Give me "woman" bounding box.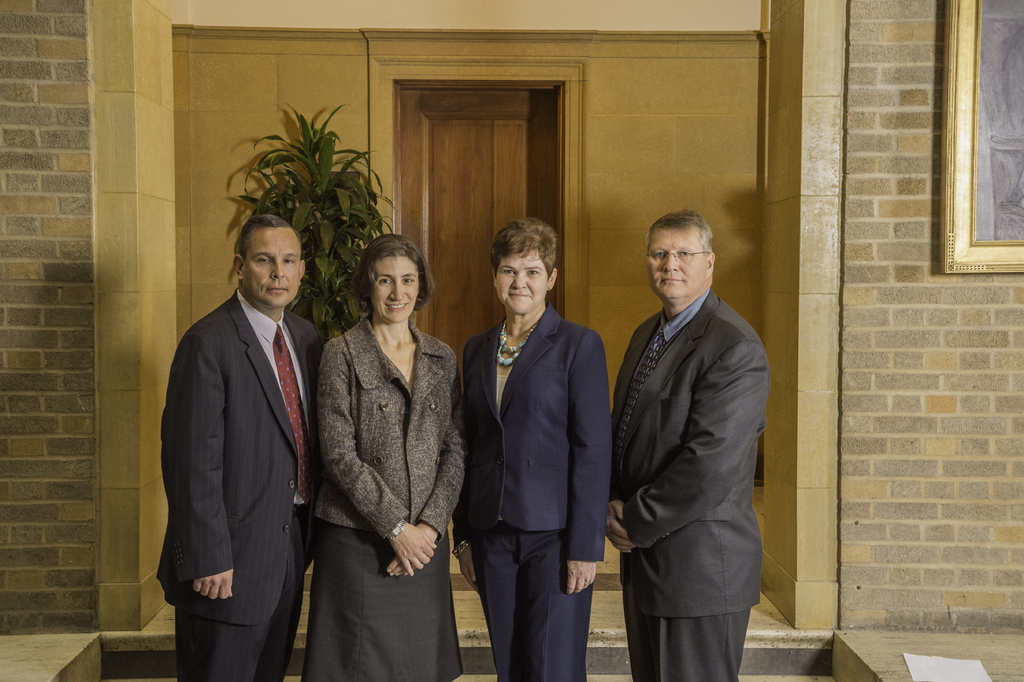
x1=451, y1=220, x2=616, y2=681.
